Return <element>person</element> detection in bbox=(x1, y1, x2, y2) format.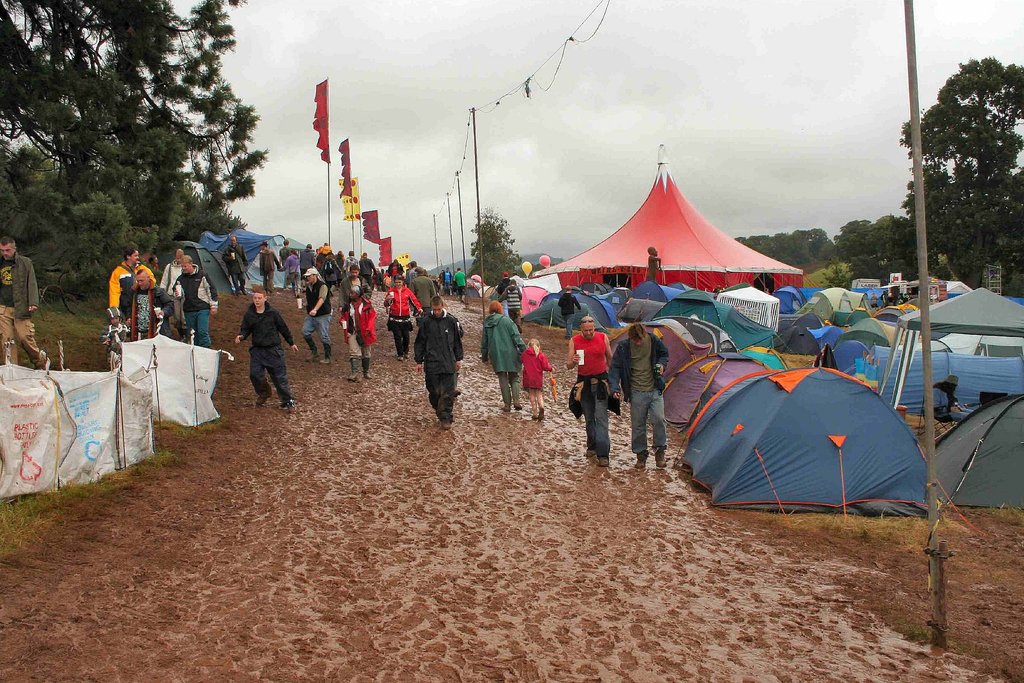
bbox=(499, 279, 524, 333).
